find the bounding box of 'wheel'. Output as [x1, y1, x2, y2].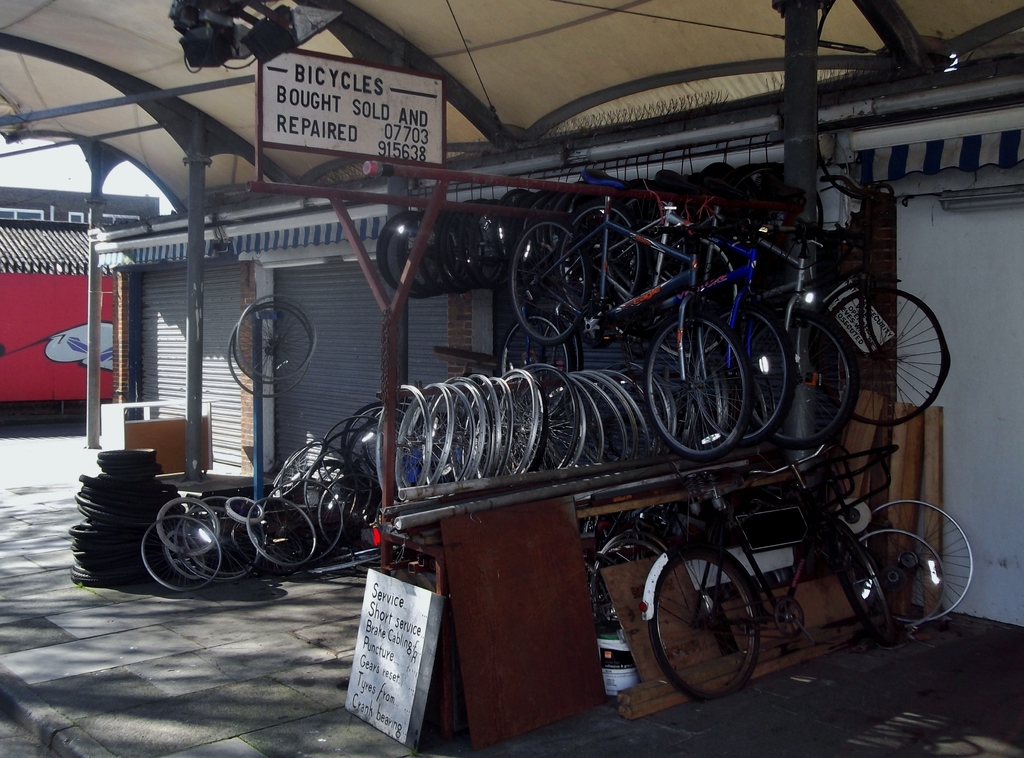
[772, 590, 808, 641].
